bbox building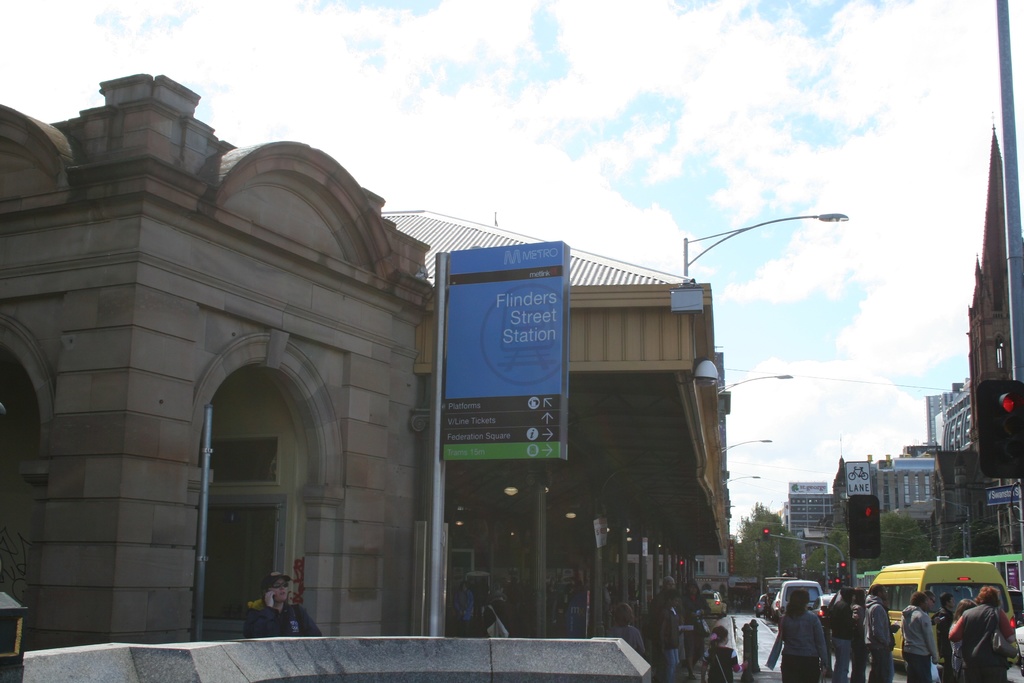
(x1=931, y1=385, x2=976, y2=557)
